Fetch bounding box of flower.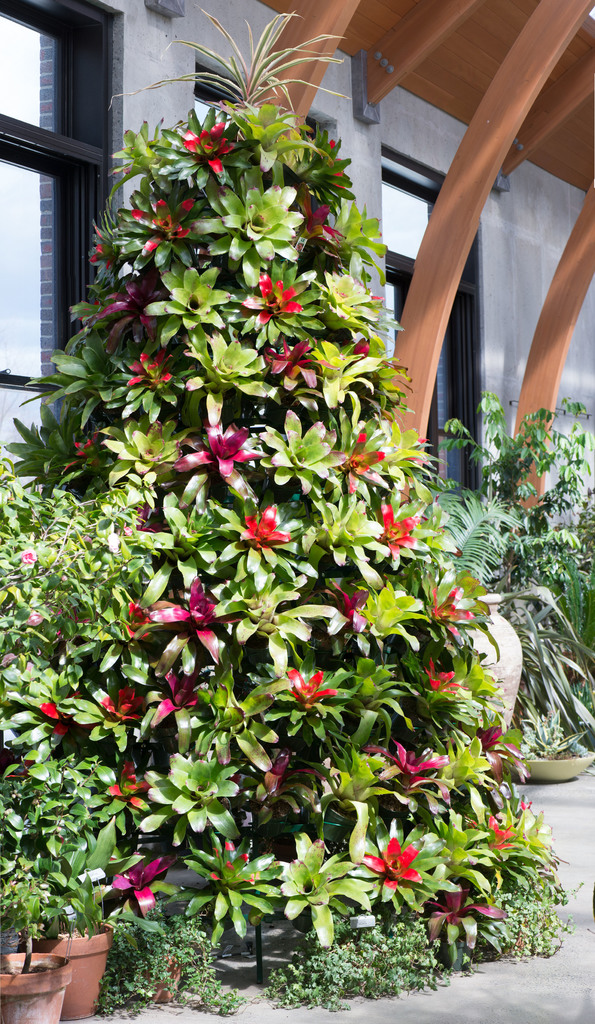
Bbox: rect(420, 579, 474, 624).
